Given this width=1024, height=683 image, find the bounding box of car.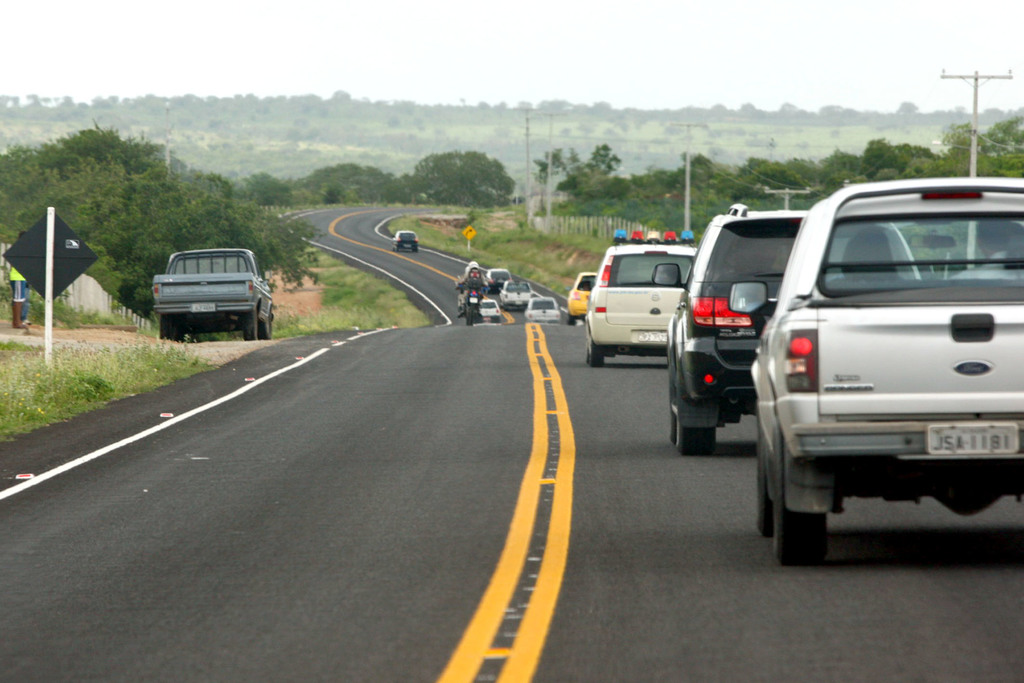
box(653, 197, 815, 458).
